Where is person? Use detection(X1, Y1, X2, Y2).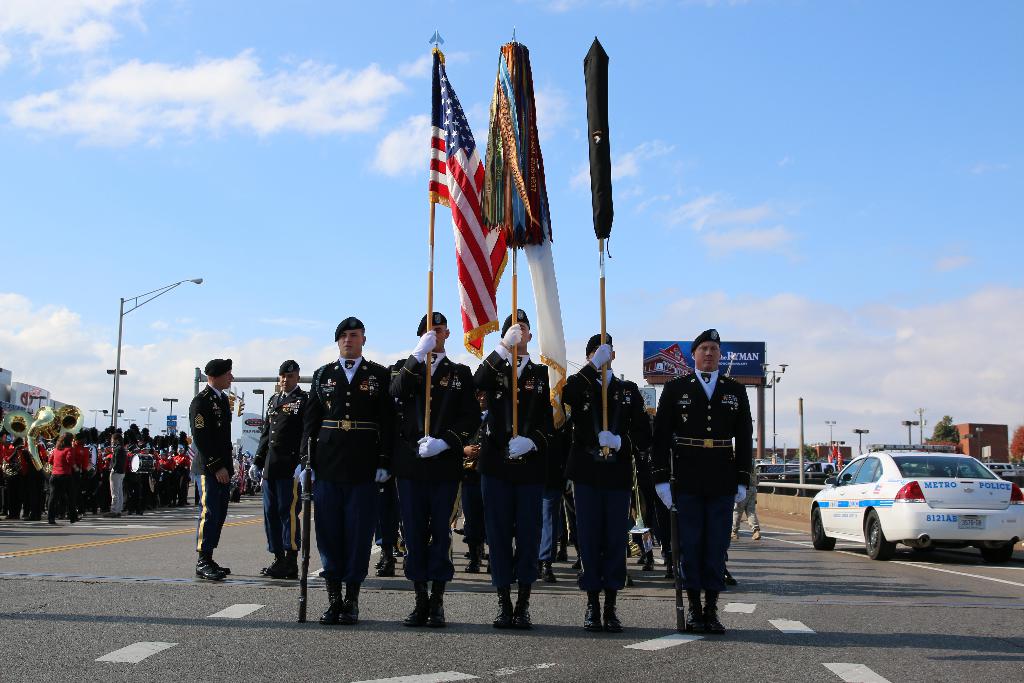
detection(470, 309, 553, 629).
